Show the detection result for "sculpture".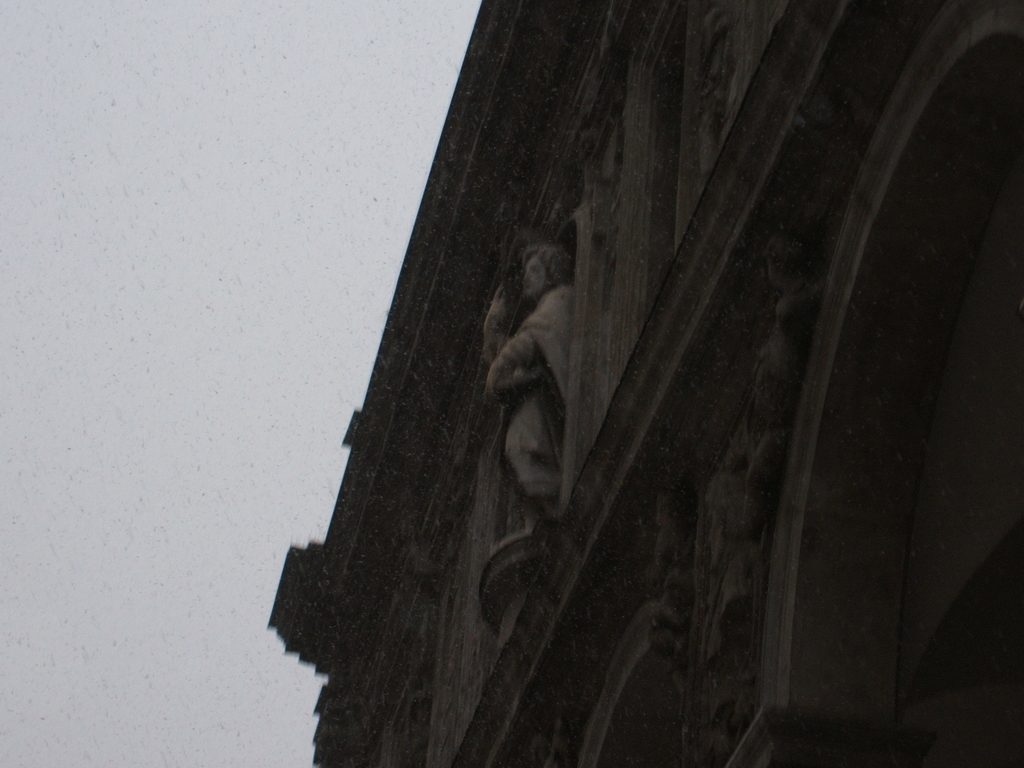
region(474, 230, 570, 412).
